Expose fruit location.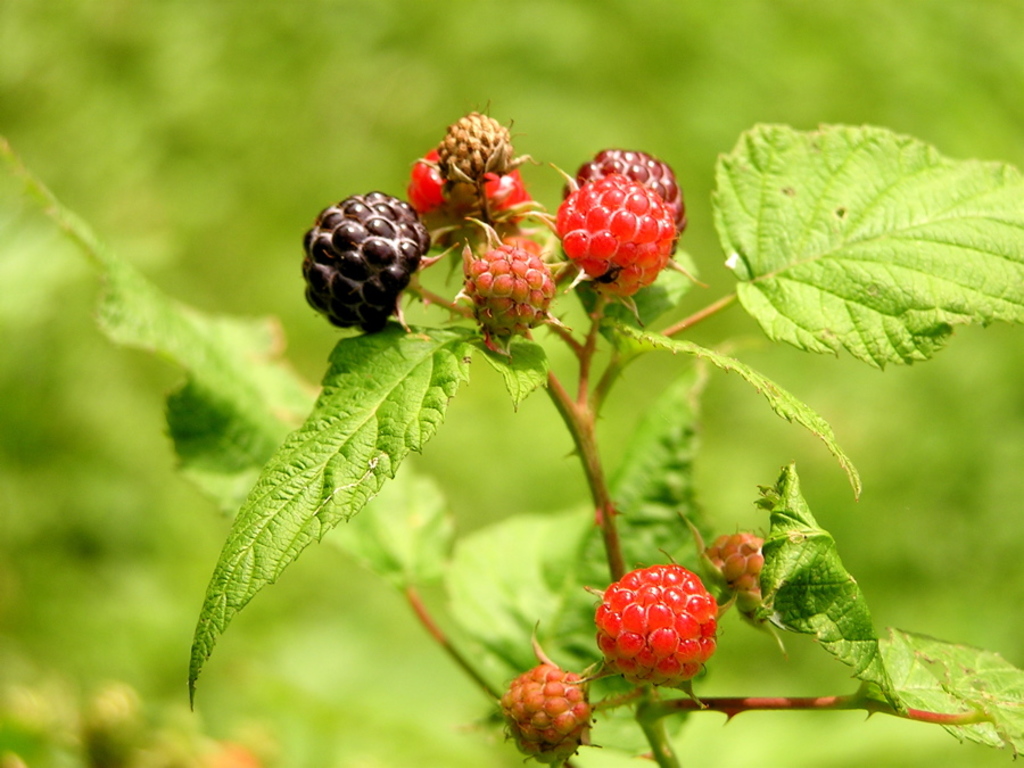
Exposed at crop(410, 149, 535, 224).
